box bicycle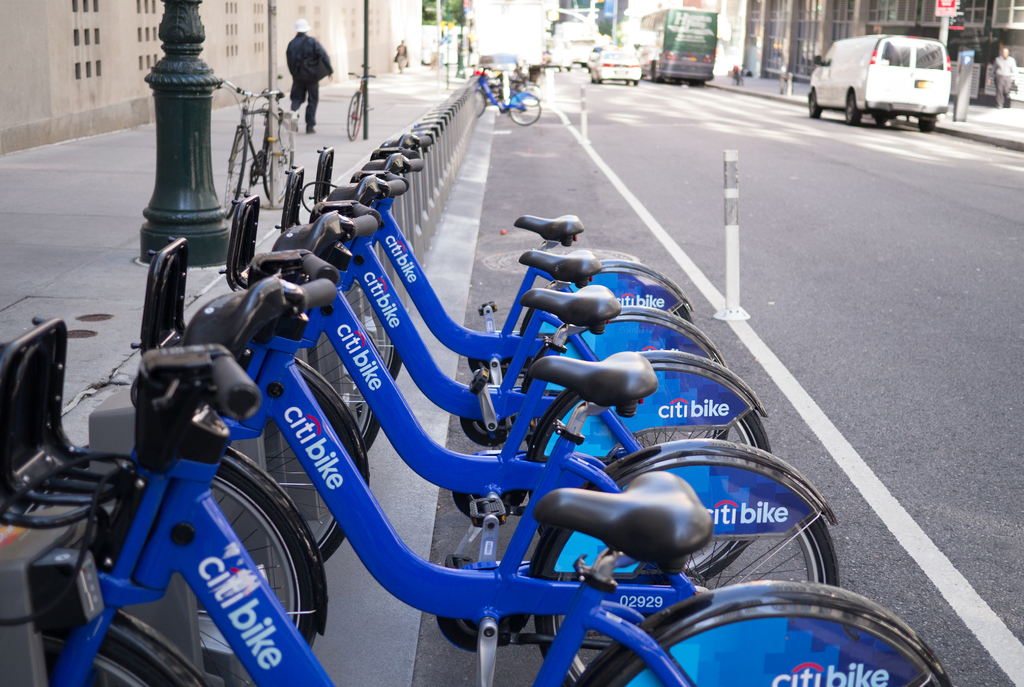
l=470, t=57, r=540, b=147
